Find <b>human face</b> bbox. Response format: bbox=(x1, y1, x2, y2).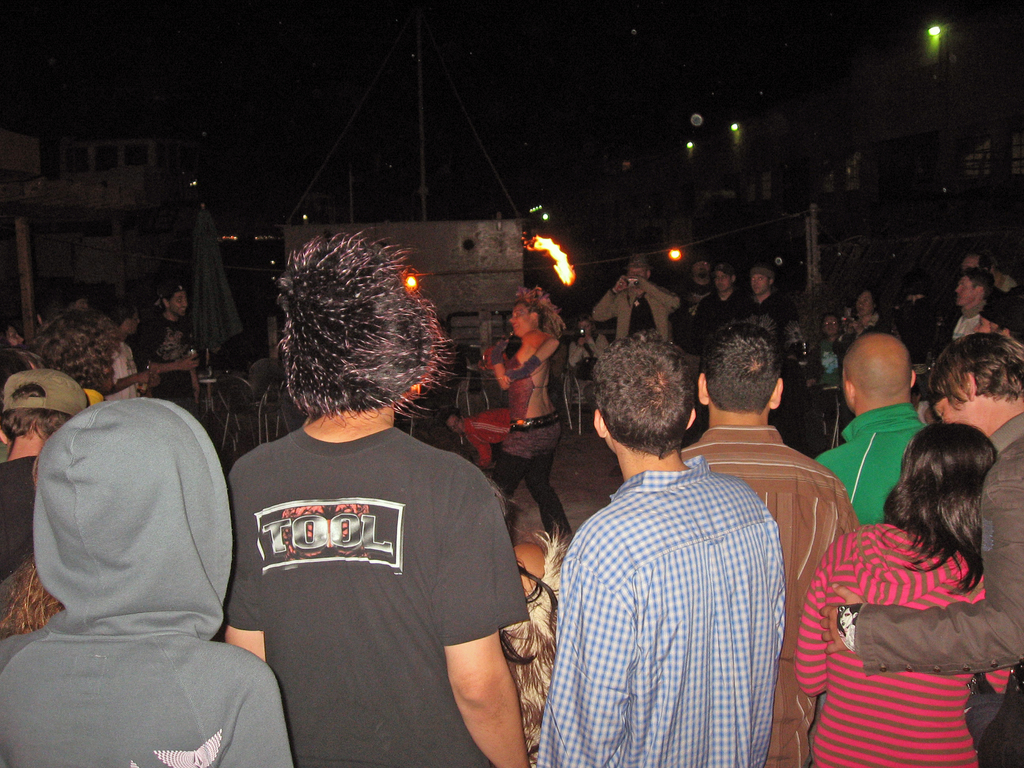
bbox=(856, 289, 875, 318).
